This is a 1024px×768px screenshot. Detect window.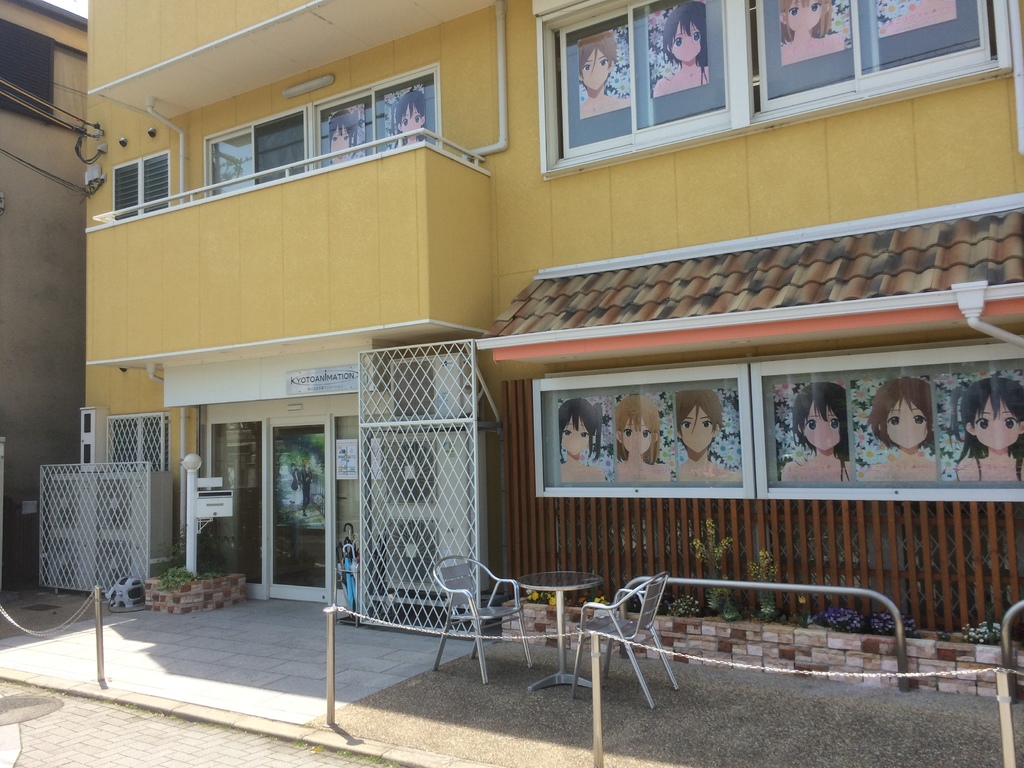
[x1=107, y1=152, x2=170, y2=221].
